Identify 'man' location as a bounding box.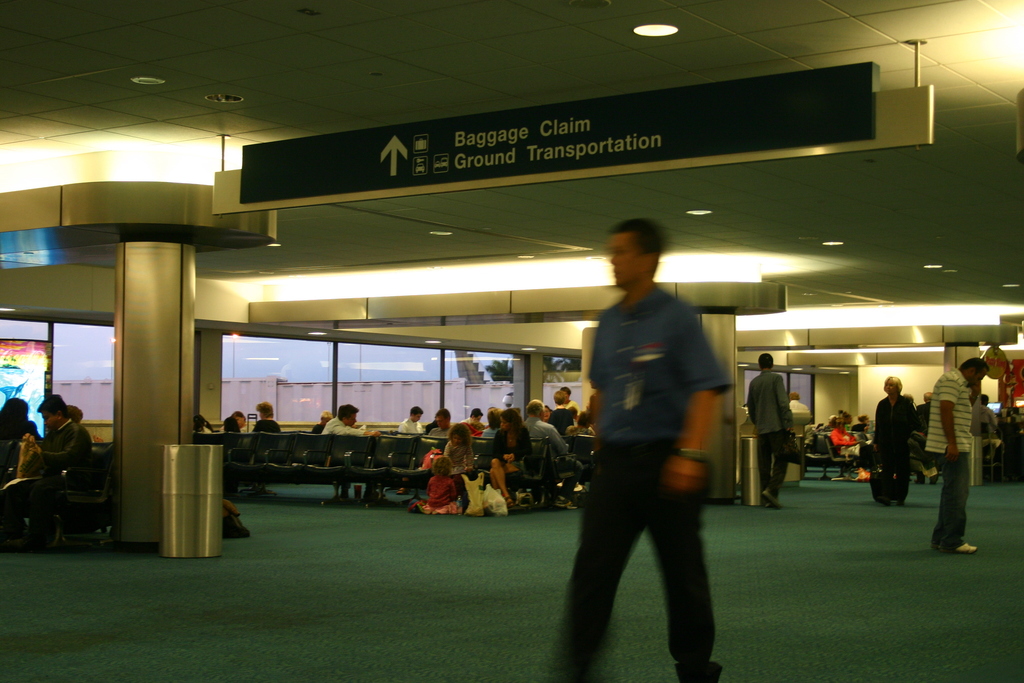
bbox=[981, 390, 996, 436].
